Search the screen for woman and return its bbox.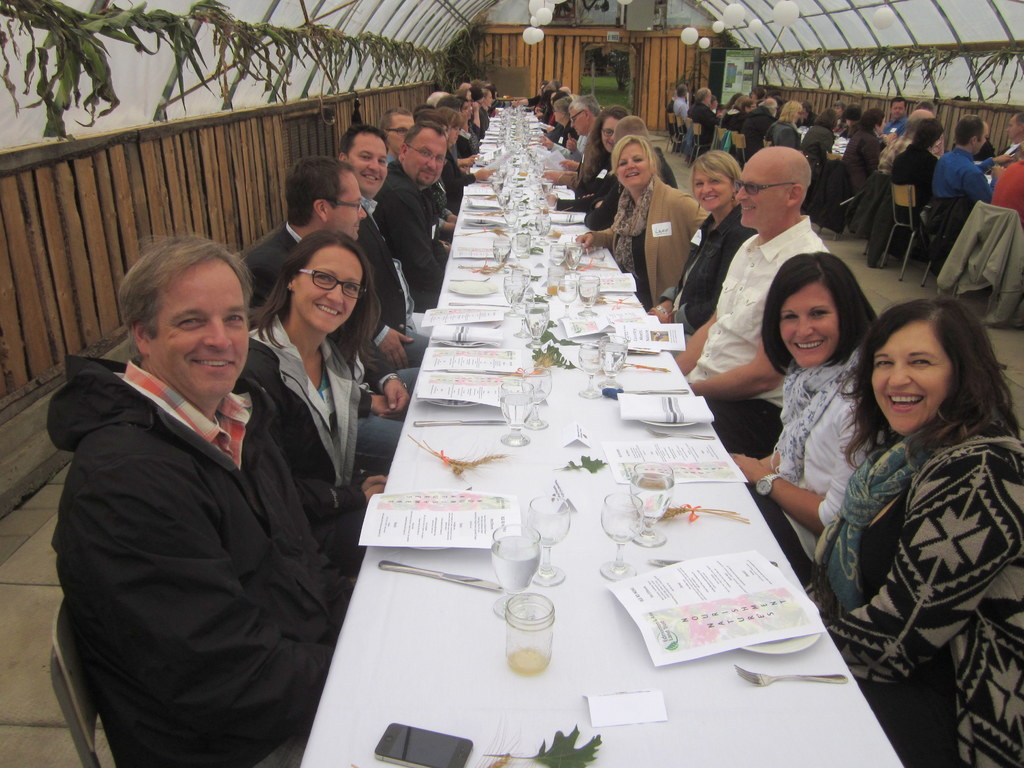
Found: (648, 150, 758, 357).
